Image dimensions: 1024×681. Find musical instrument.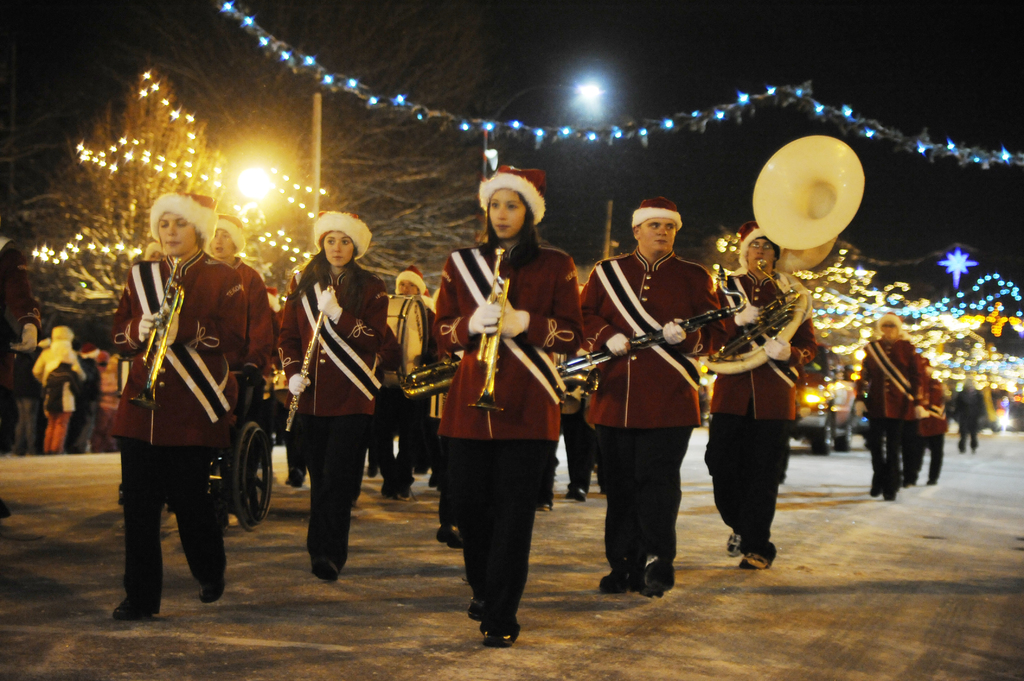
467/242/510/412.
